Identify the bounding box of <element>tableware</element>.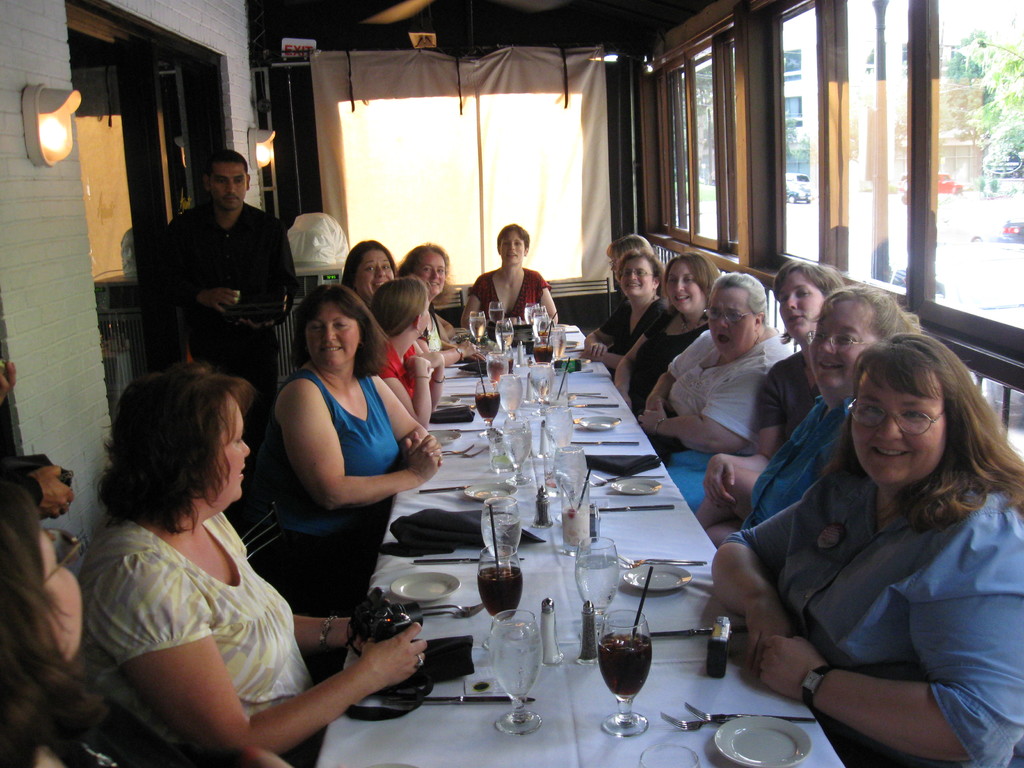
515,363,528,401.
